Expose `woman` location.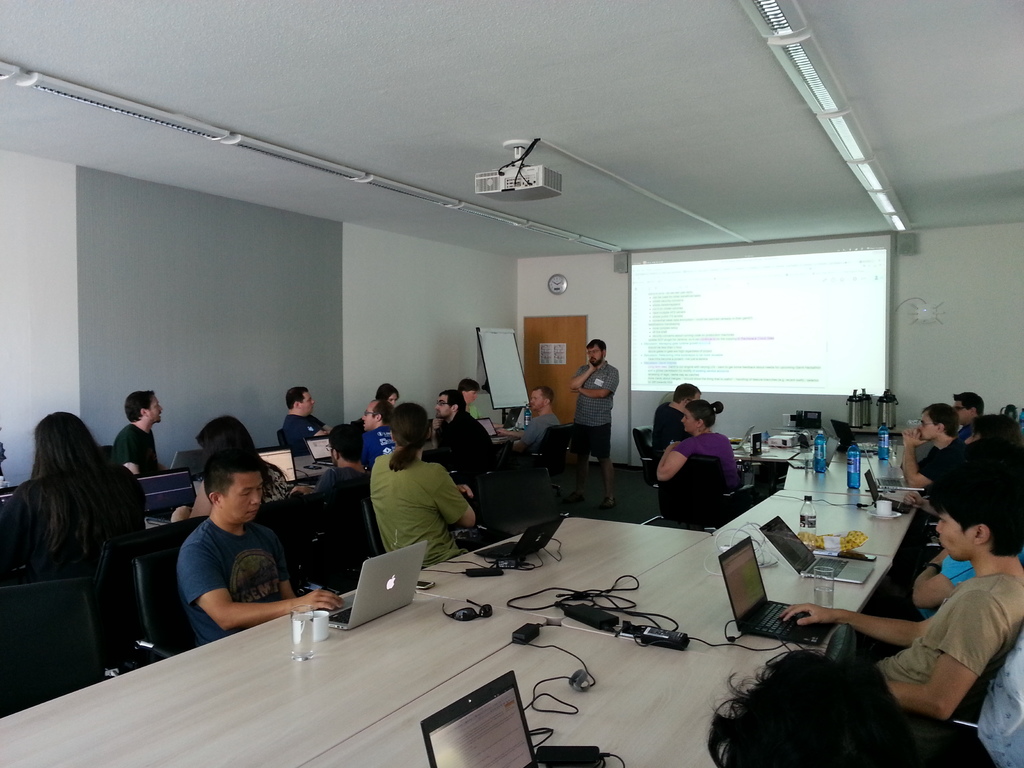
Exposed at crop(375, 383, 401, 406).
